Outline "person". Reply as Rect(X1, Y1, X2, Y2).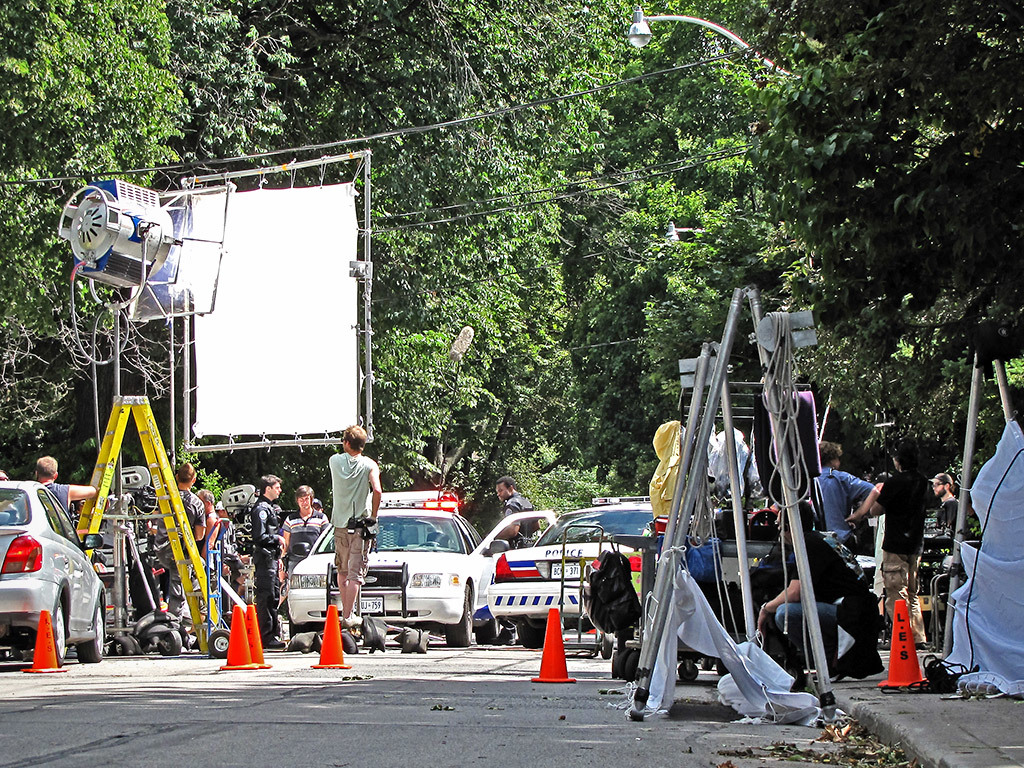
Rect(486, 473, 537, 550).
